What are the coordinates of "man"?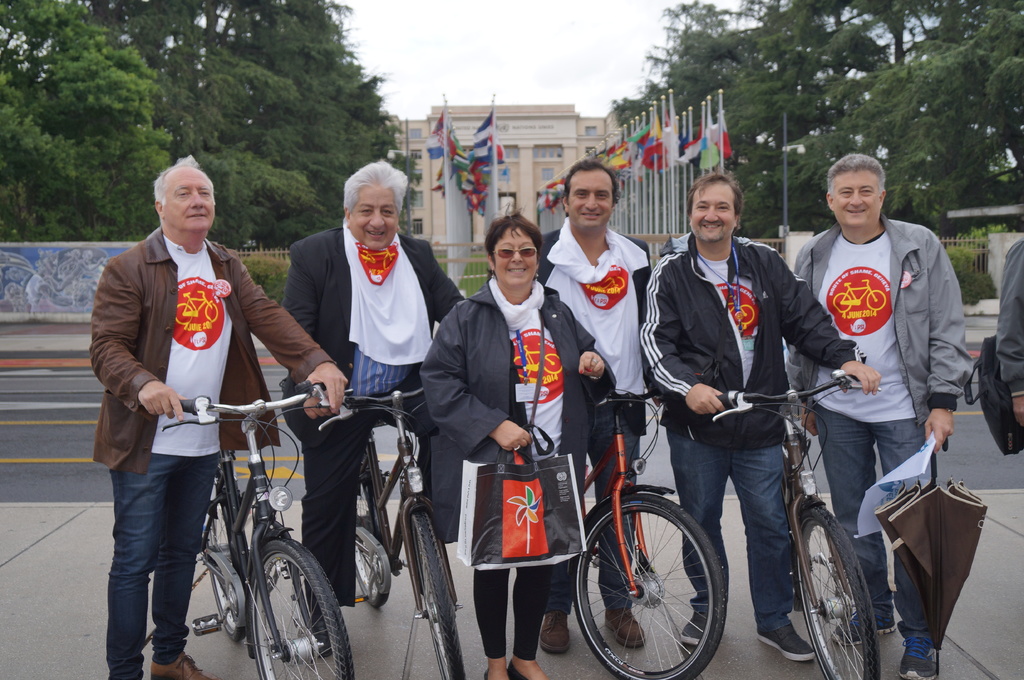
pyautogui.locateOnScreen(781, 149, 975, 679).
